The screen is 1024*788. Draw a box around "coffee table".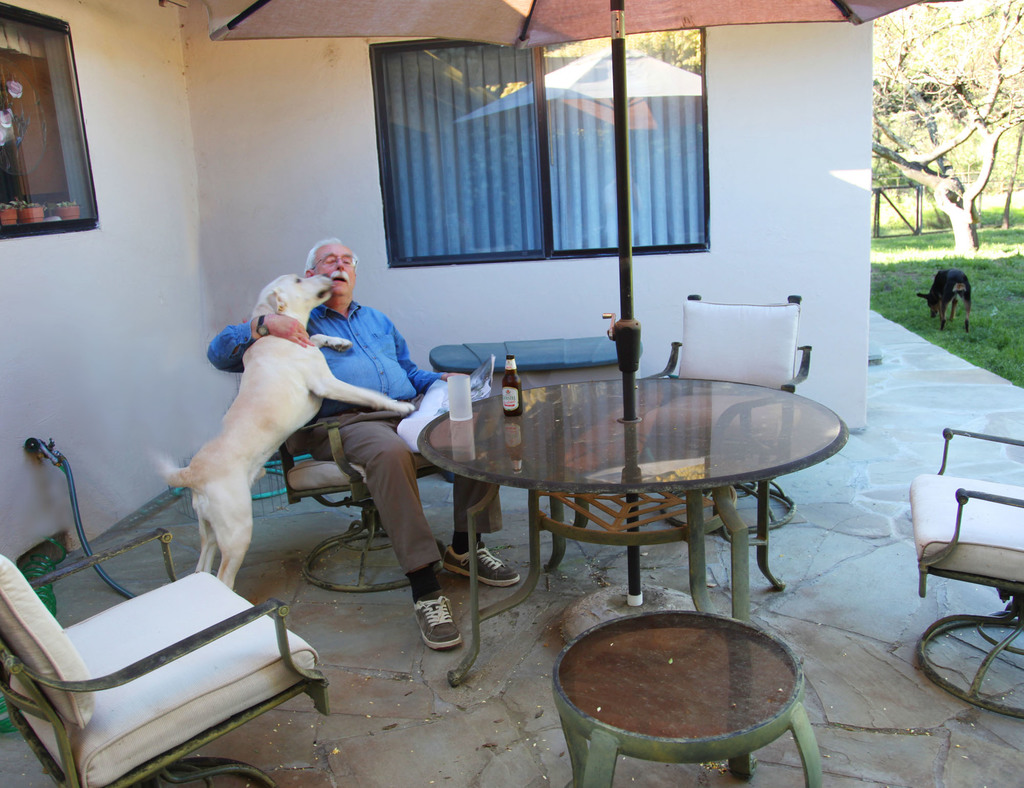
[left=419, top=376, right=849, bottom=623].
